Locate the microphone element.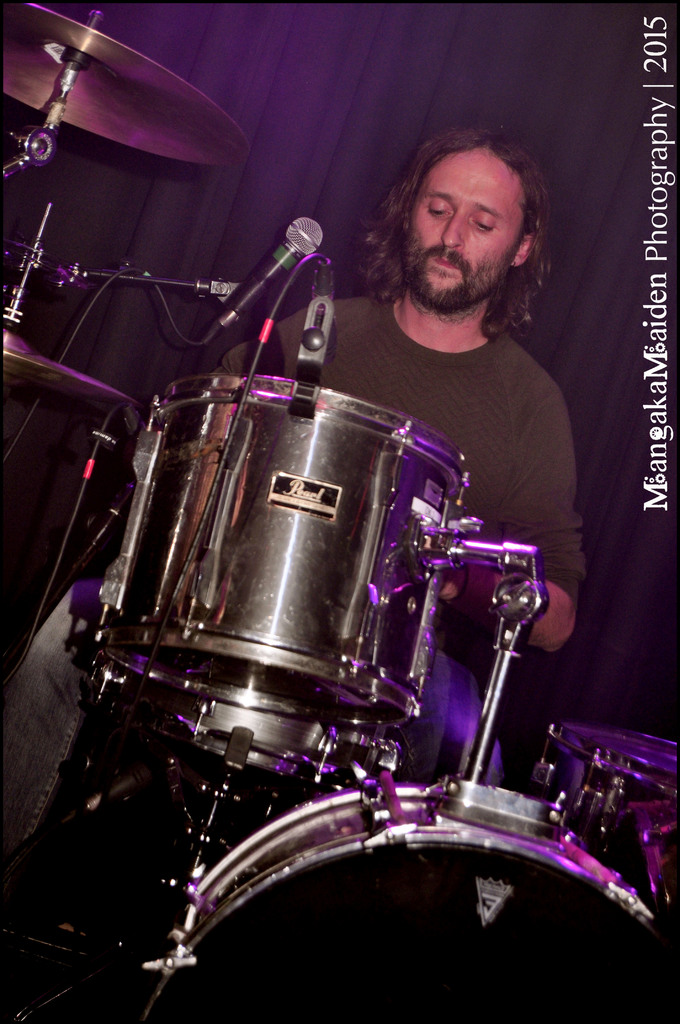
Element bbox: 183:205:357:338.
